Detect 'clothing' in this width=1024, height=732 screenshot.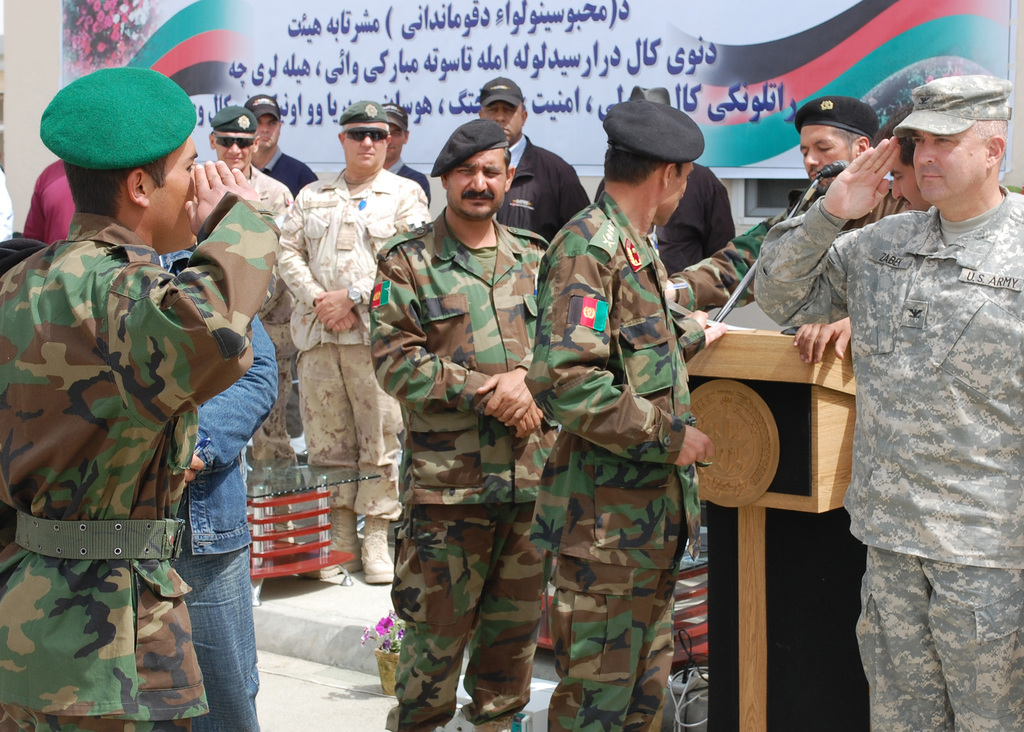
Detection: bbox=(22, 159, 77, 245).
